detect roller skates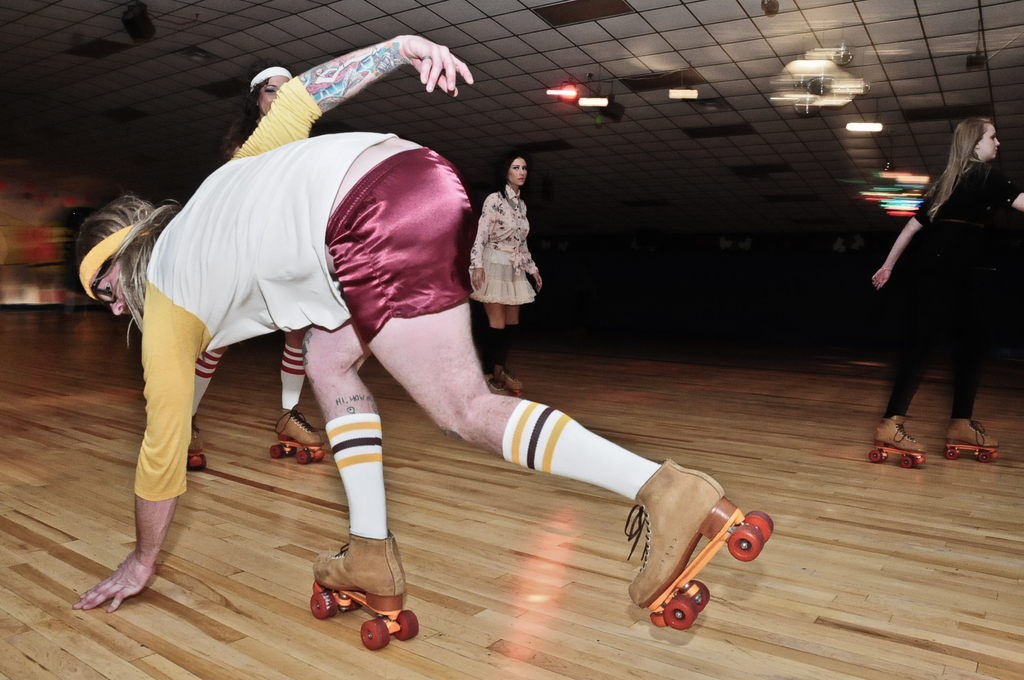
x1=941, y1=417, x2=1002, y2=465
